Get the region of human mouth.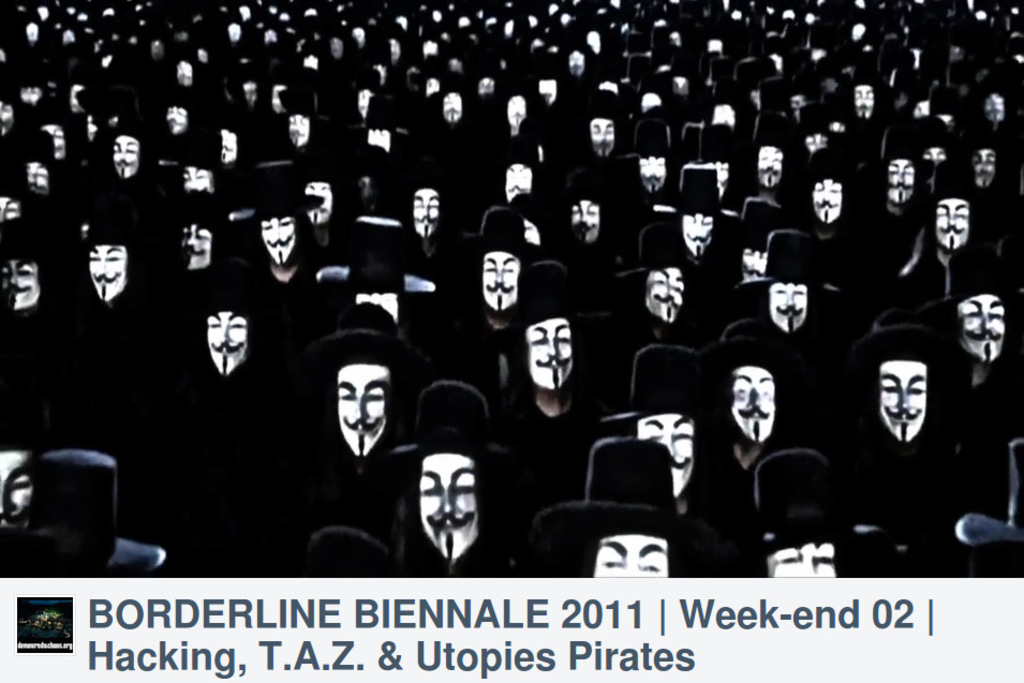
Rect(976, 174, 992, 181).
